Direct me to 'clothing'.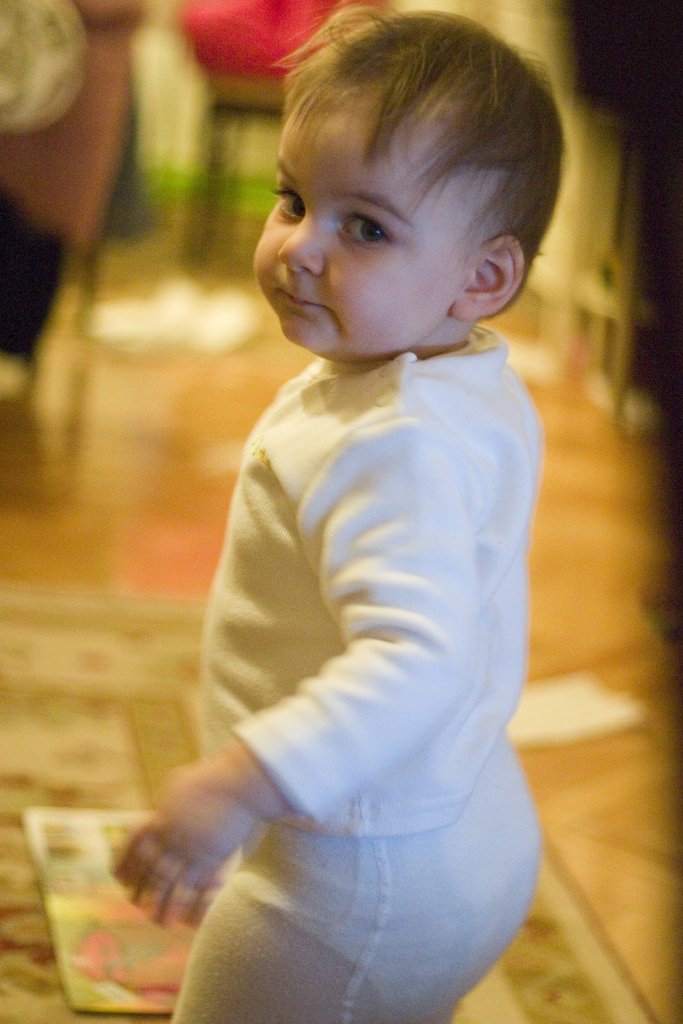
Direction: l=171, t=243, r=560, b=991.
